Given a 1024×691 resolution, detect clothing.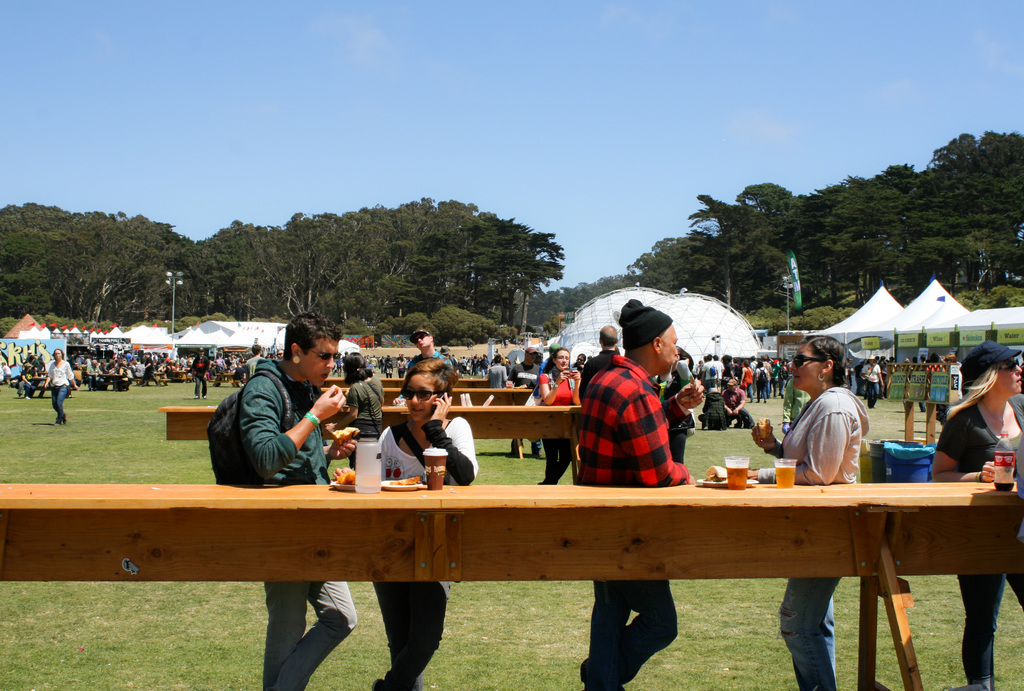
[196,381,207,396].
